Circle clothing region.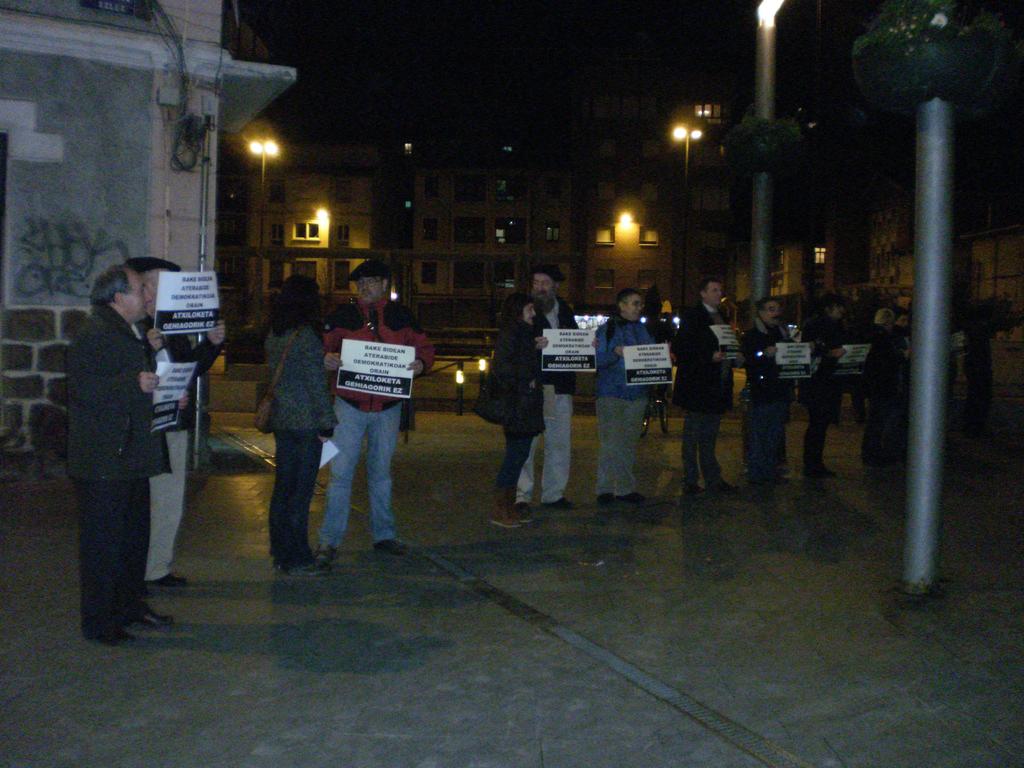
Region: 515 299 586 504.
